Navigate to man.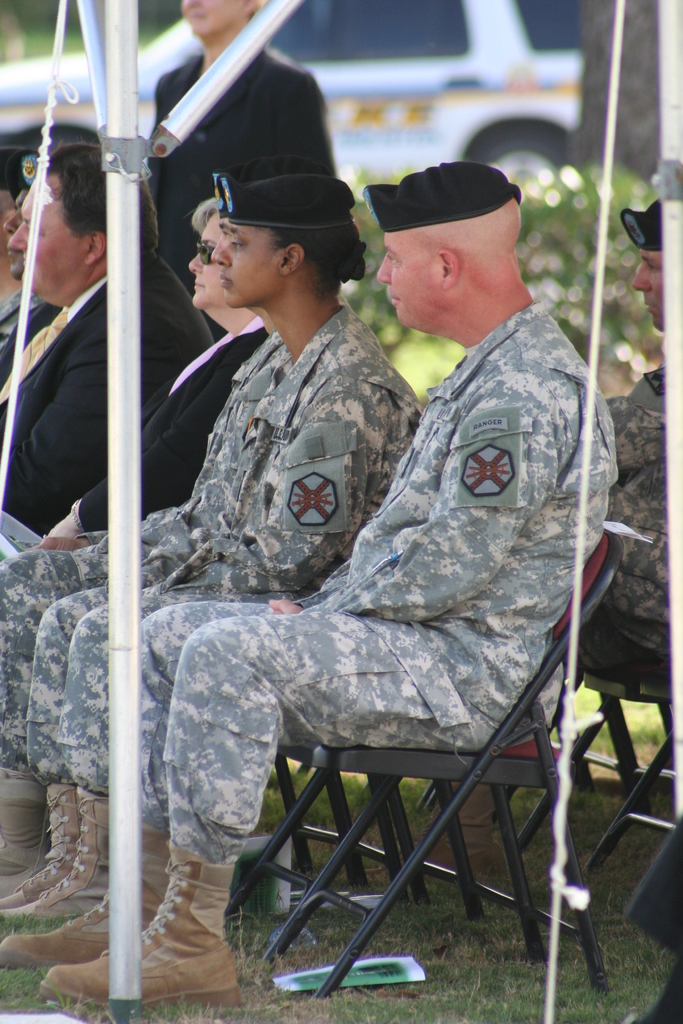
Navigation target: region(369, 207, 679, 868).
